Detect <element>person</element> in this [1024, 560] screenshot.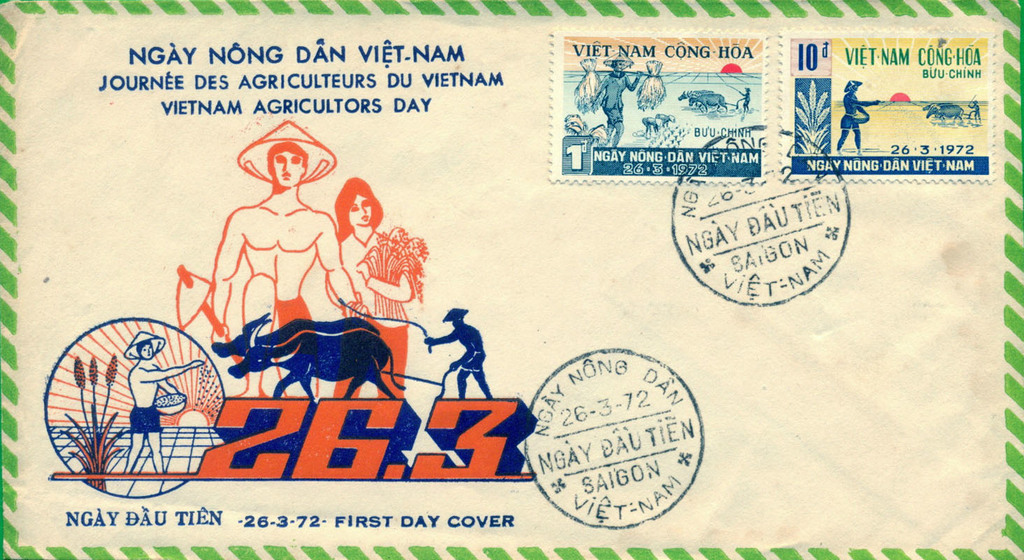
Detection: l=966, t=98, r=981, b=122.
